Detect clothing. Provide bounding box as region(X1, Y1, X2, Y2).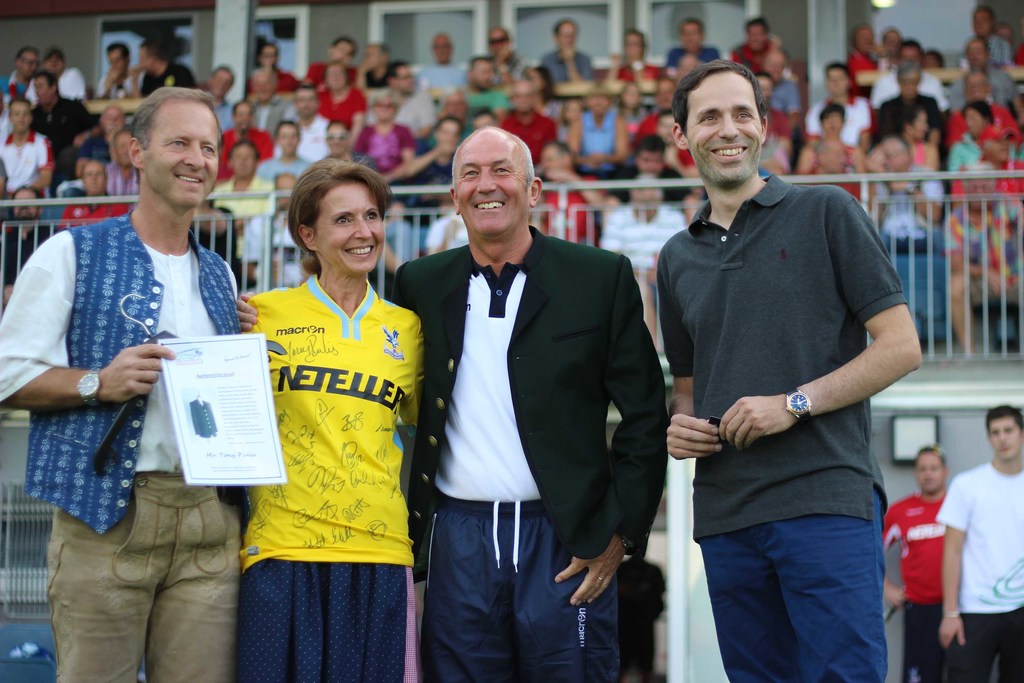
region(947, 135, 984, 181).
